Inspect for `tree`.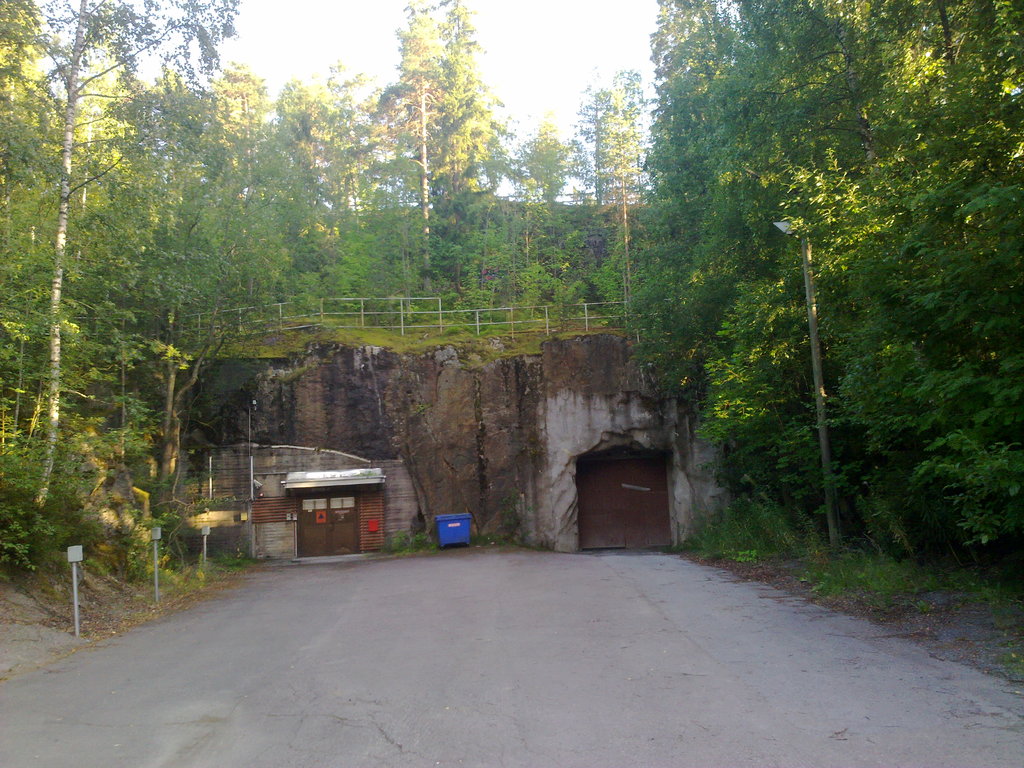
Inspection: x1=578 y1=68 x2=643 y2=319.
